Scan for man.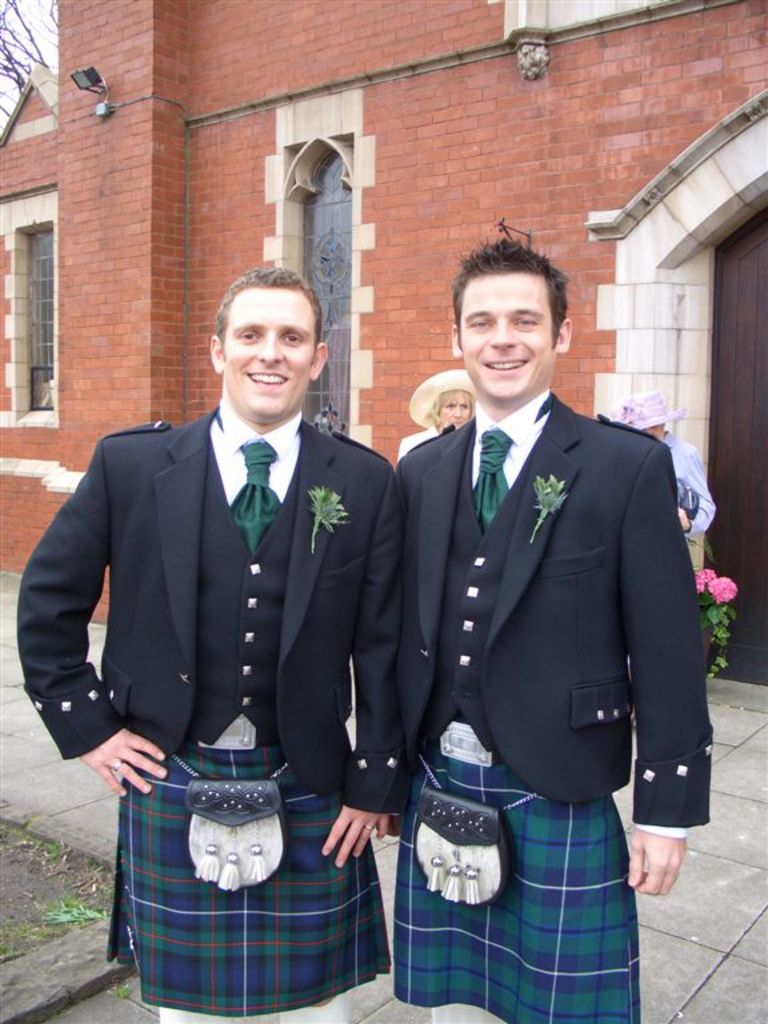
Scan result: (387, 231, 717, 1023).
